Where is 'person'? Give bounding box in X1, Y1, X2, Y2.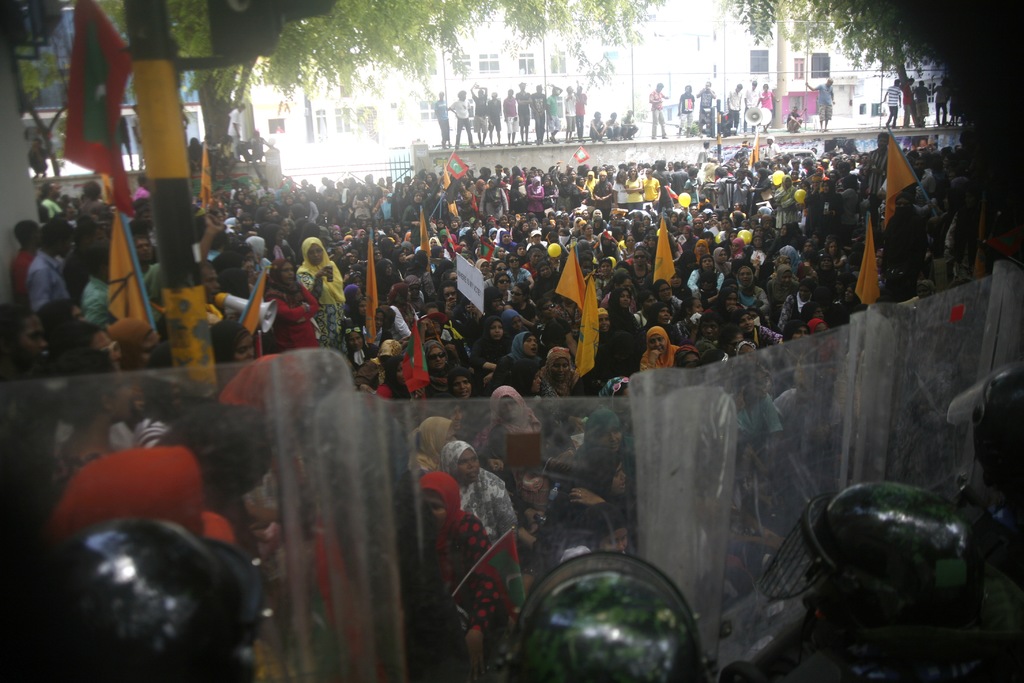
722, 81, 748, 124.
